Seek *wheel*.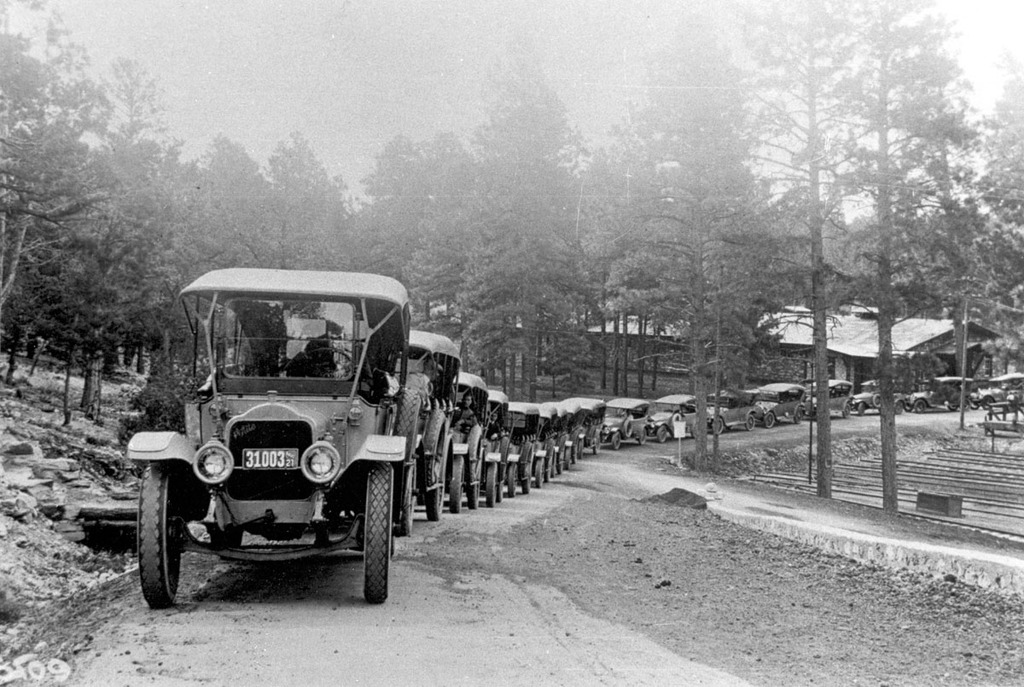
bbox=[672, 414, 679, 424].
